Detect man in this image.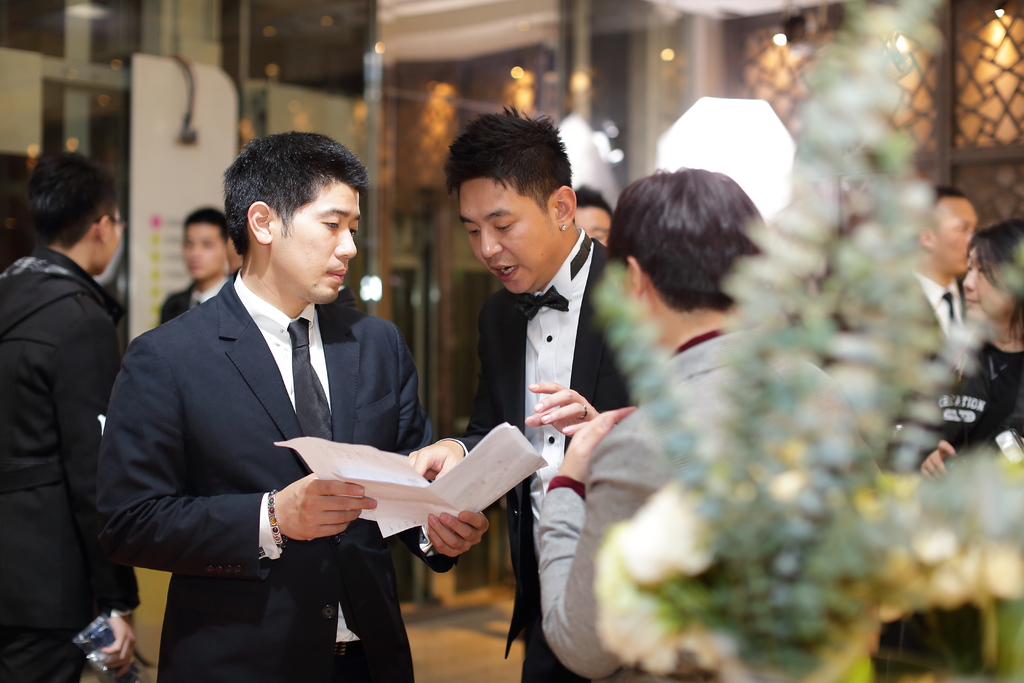
Detection: [left=435, top=103, right=667, bottom=682].
